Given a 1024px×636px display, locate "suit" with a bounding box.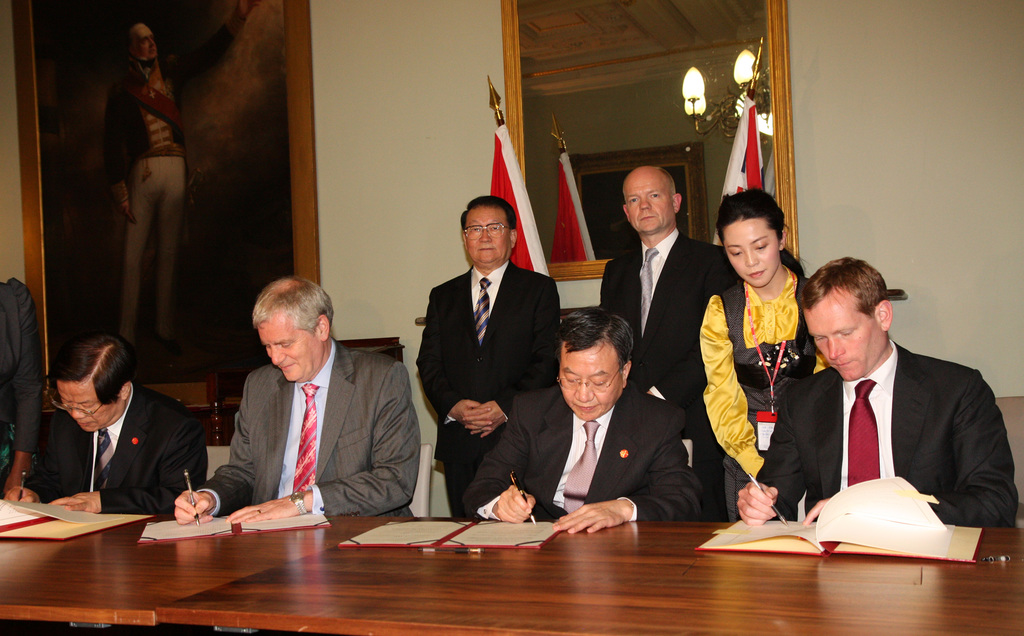
Located: [left=598, top=233, right=732, bottom=525].
